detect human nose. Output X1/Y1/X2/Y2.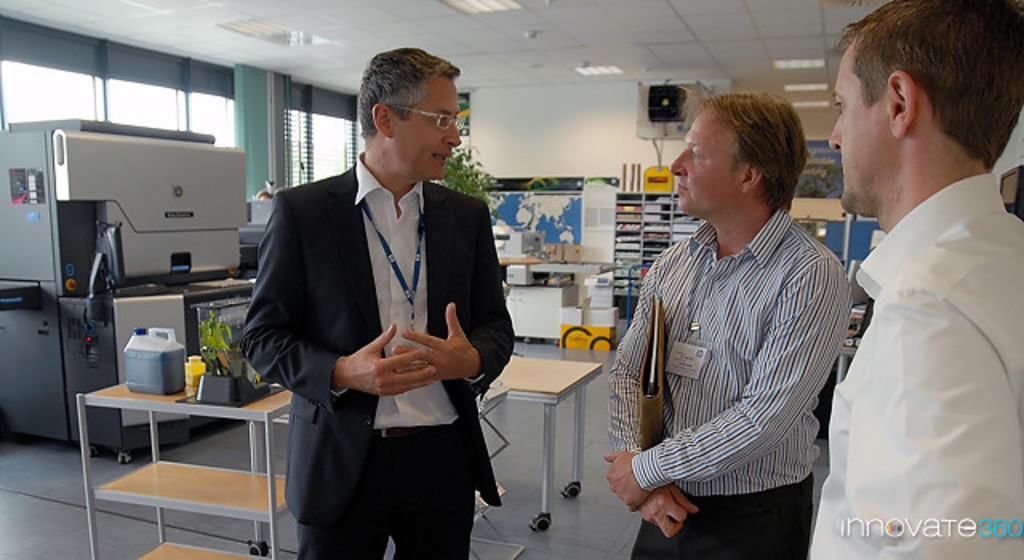
826/115/843/149.
